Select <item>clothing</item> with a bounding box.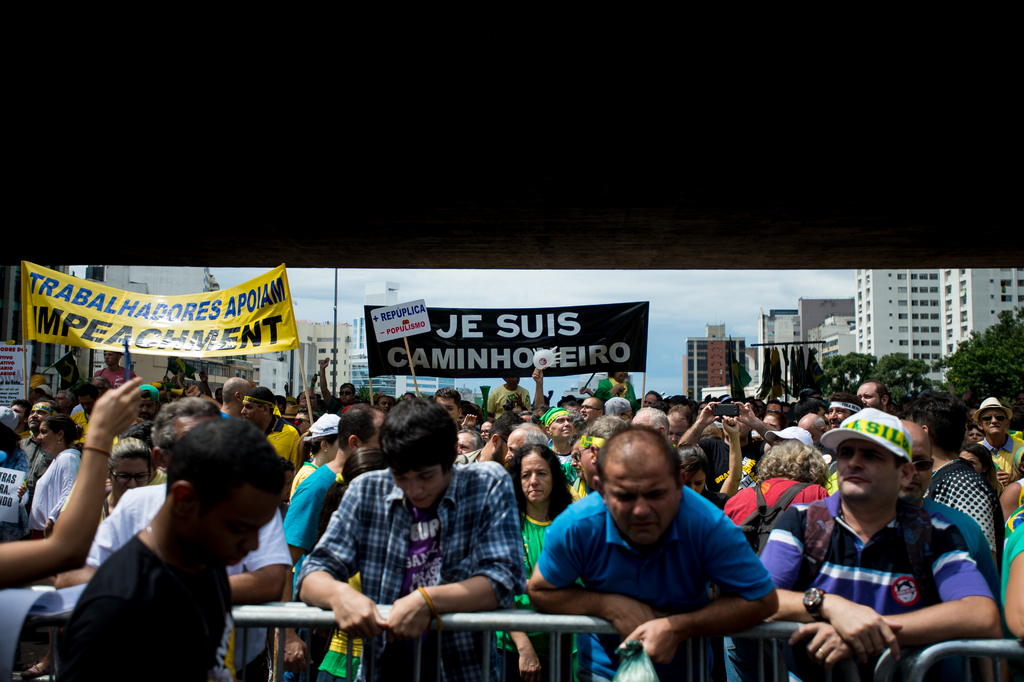
x1=977 y1=409 x2=1023 y2=459.
